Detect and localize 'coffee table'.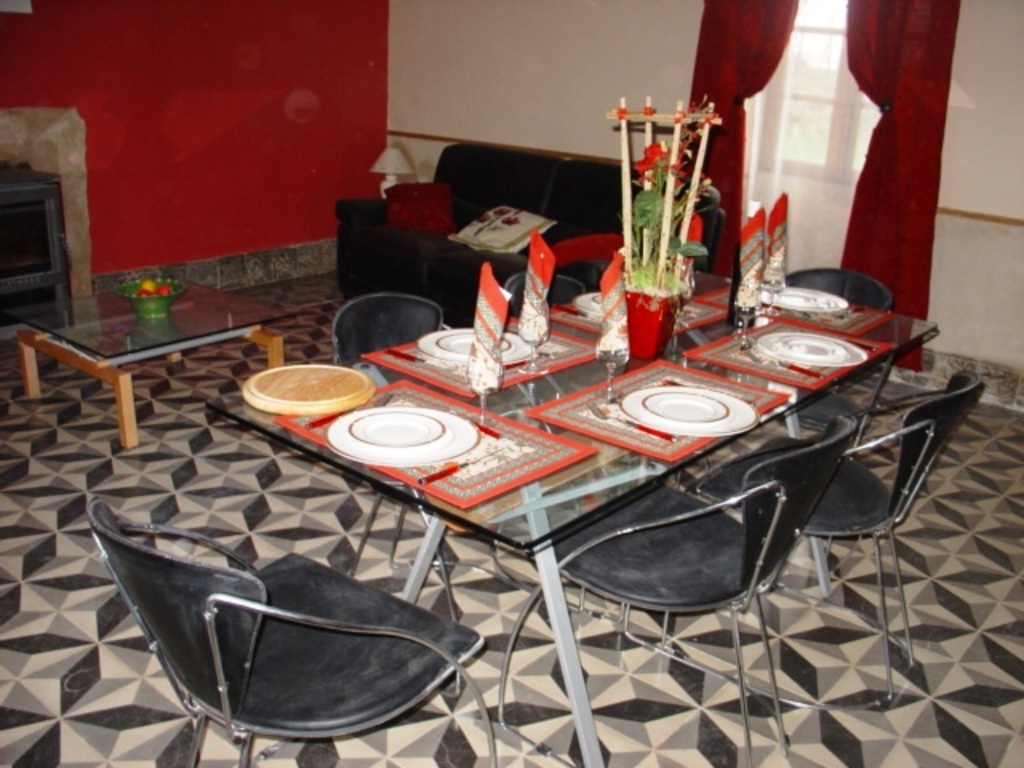
Localized at left=16, top=272, right=296, bottom=448.
